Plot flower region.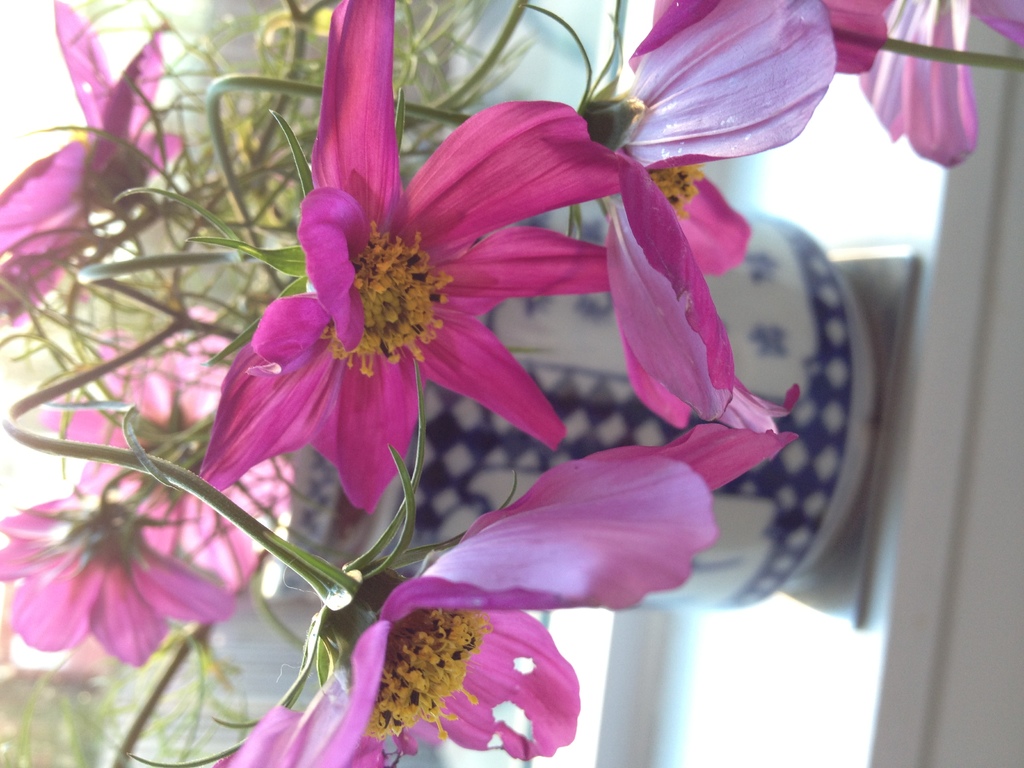
Plotted at select_region(858, 0, 1023, 170).
